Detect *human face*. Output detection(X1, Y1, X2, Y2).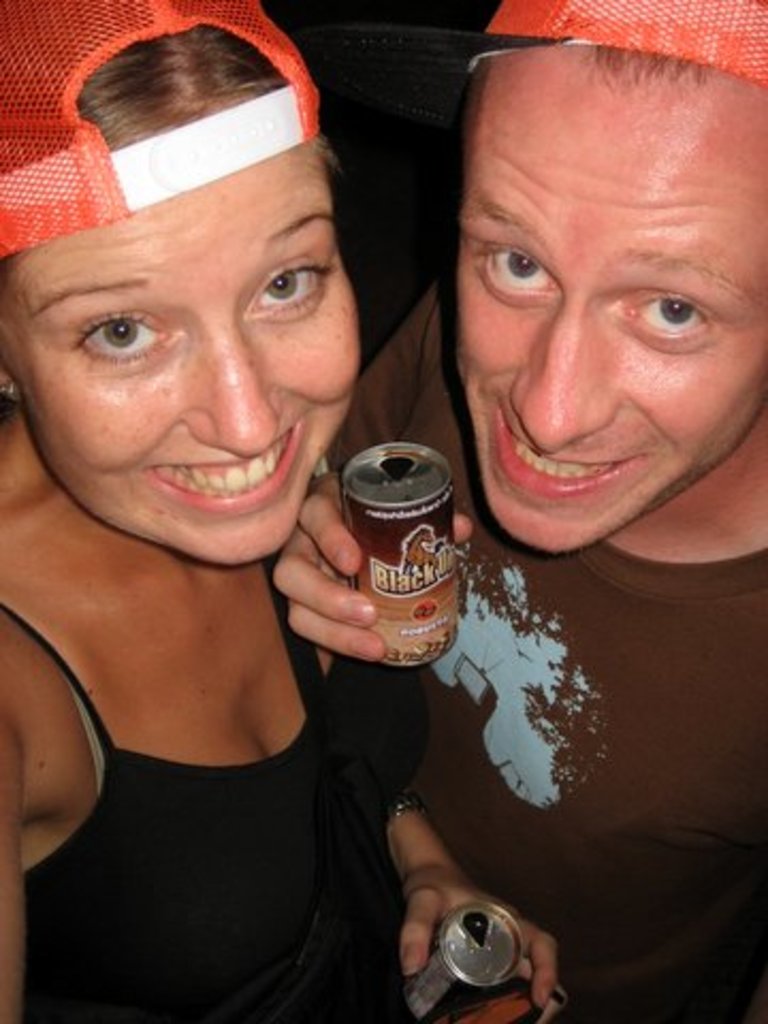
detection(0, 147, 363, 570).
